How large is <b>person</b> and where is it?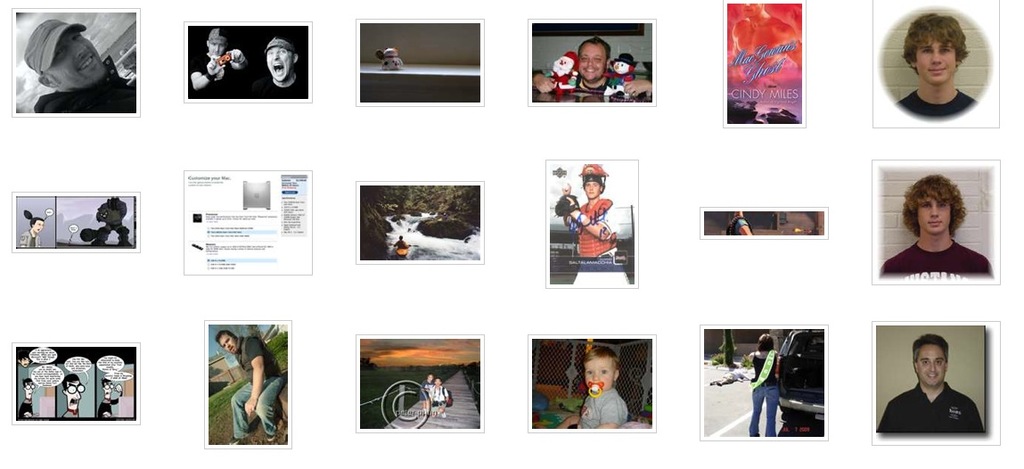
Bounding box: [563,160,626,280].
